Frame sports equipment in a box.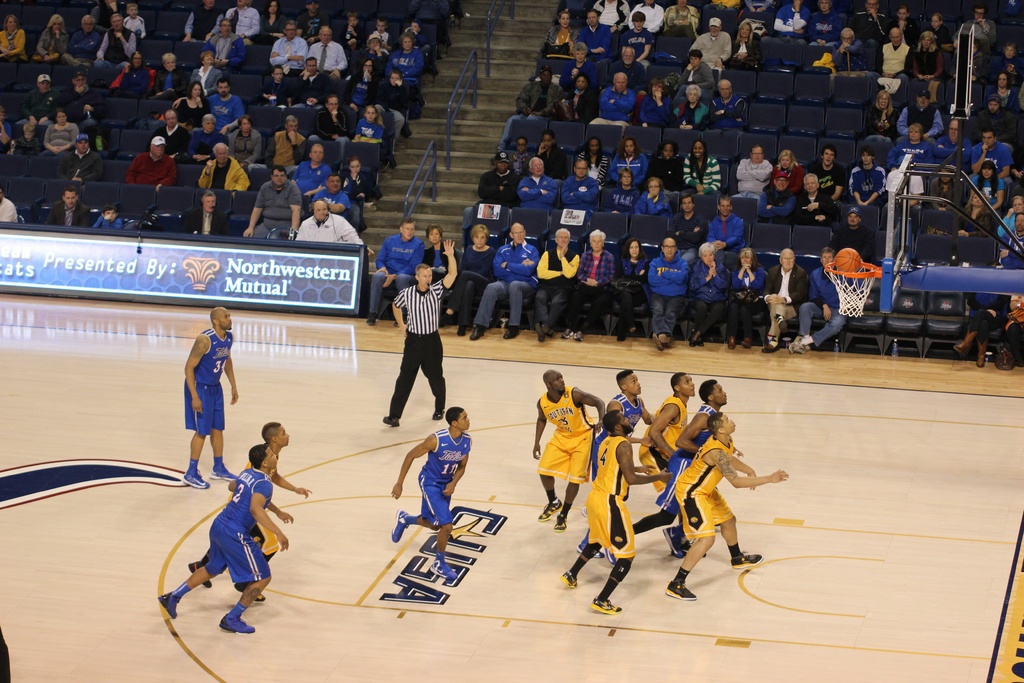
(589,596,622,612).
